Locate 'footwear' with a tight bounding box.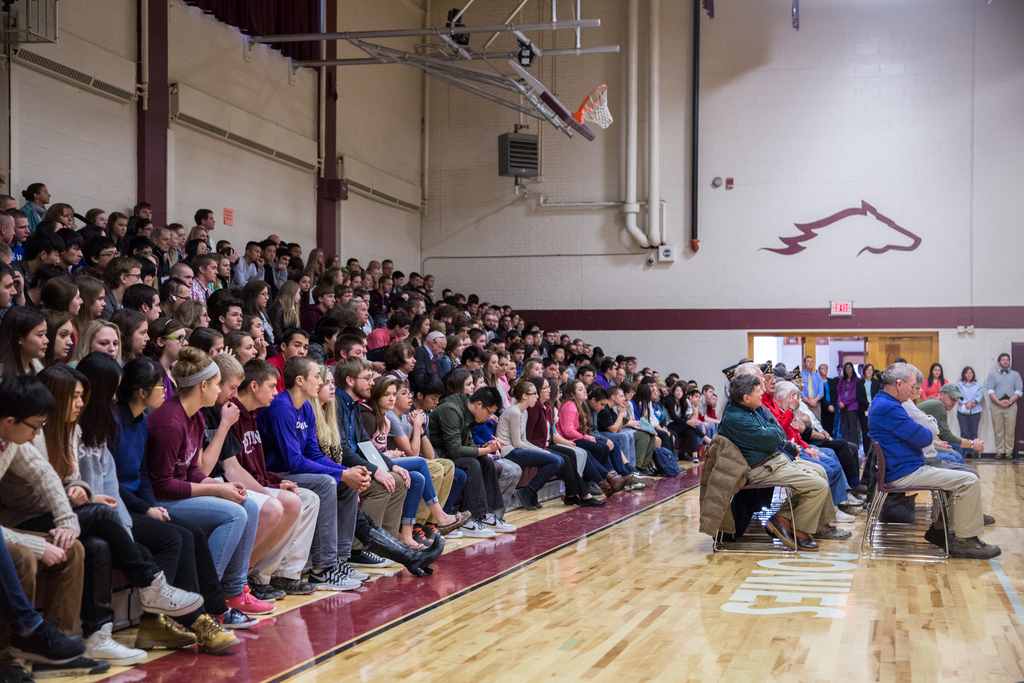
(x1=248, y1=580, x2=286, y2=606).
